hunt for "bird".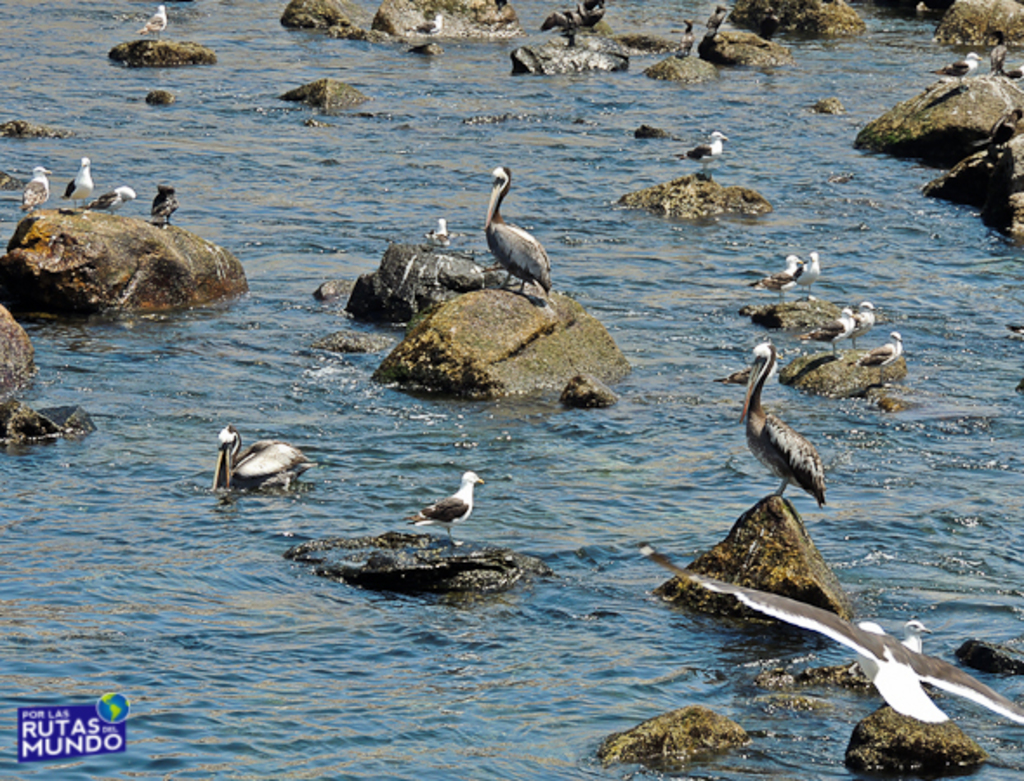
Hunted down at detection(852, 300, 880, 340).
